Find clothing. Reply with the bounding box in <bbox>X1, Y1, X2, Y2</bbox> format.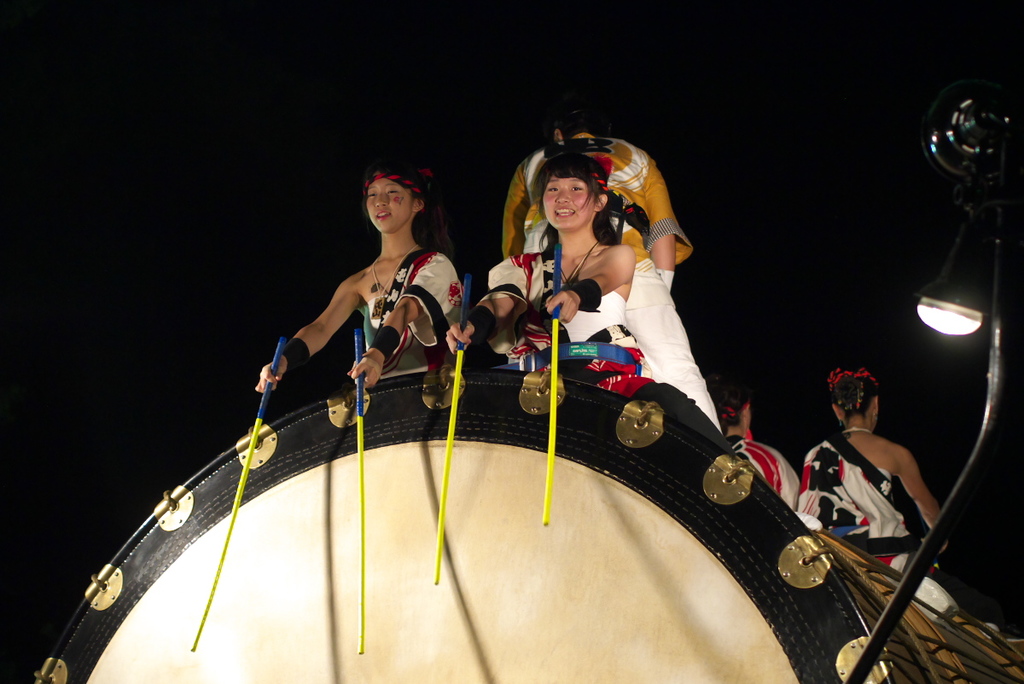
<bbox>490, 248, 634, 370</bbox>.
